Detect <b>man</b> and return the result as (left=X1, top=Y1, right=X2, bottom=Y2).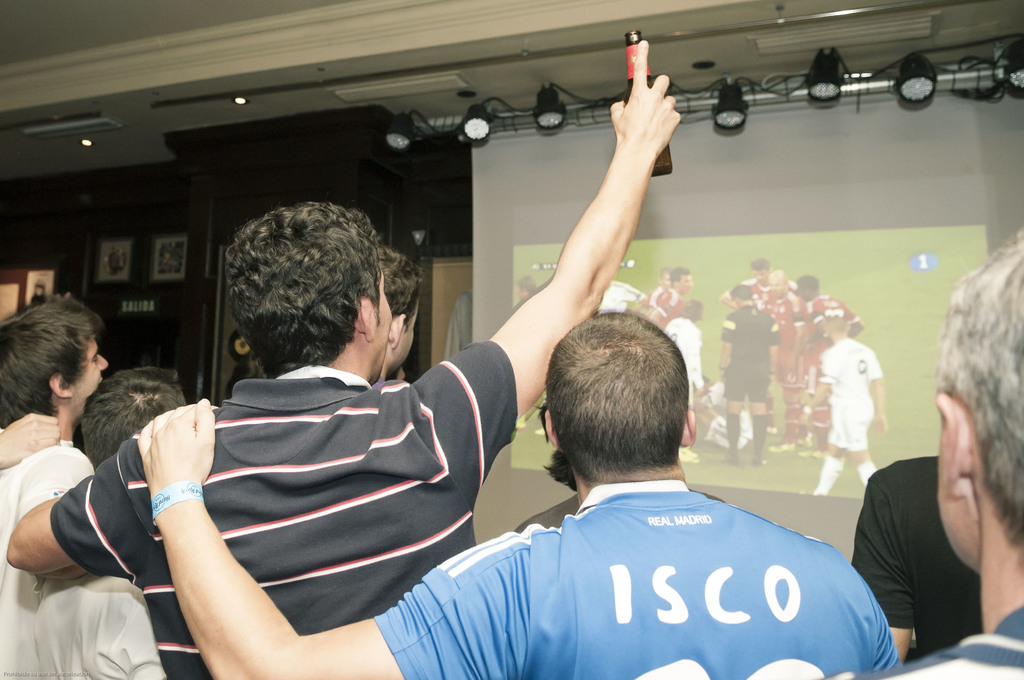
(left=721, top=255, right=775, bottom=434).
